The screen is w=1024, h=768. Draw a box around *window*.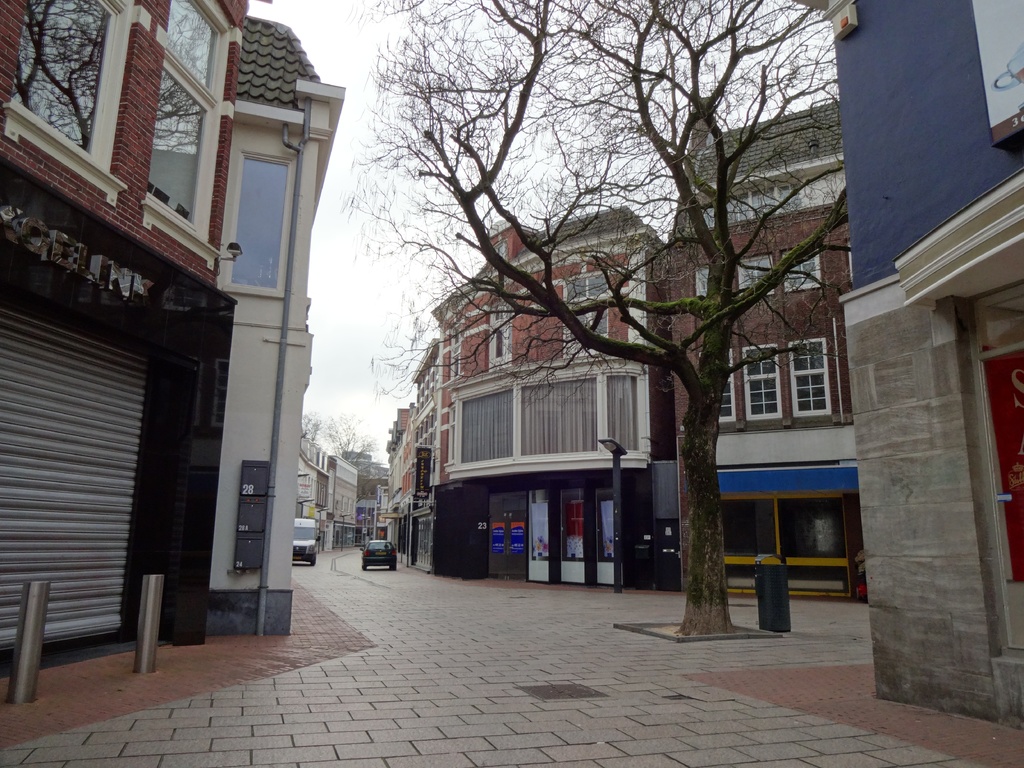
bbox=(3, 0, 154, 208).
